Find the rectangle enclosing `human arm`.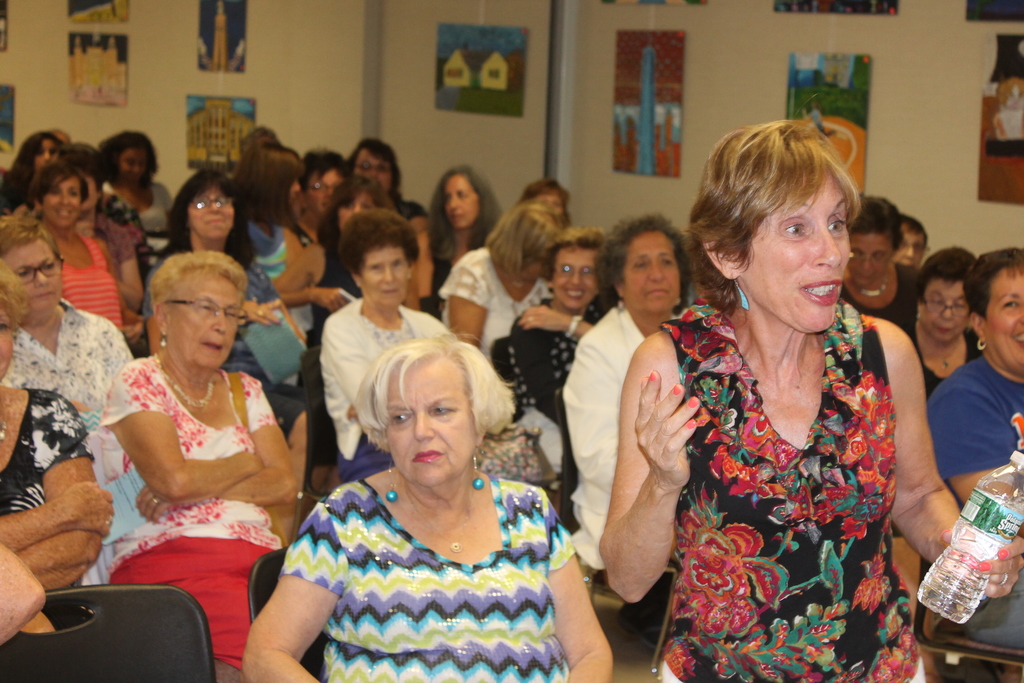
{"left": 29, "top": 420, "right": 78, "bottom": 584}.
